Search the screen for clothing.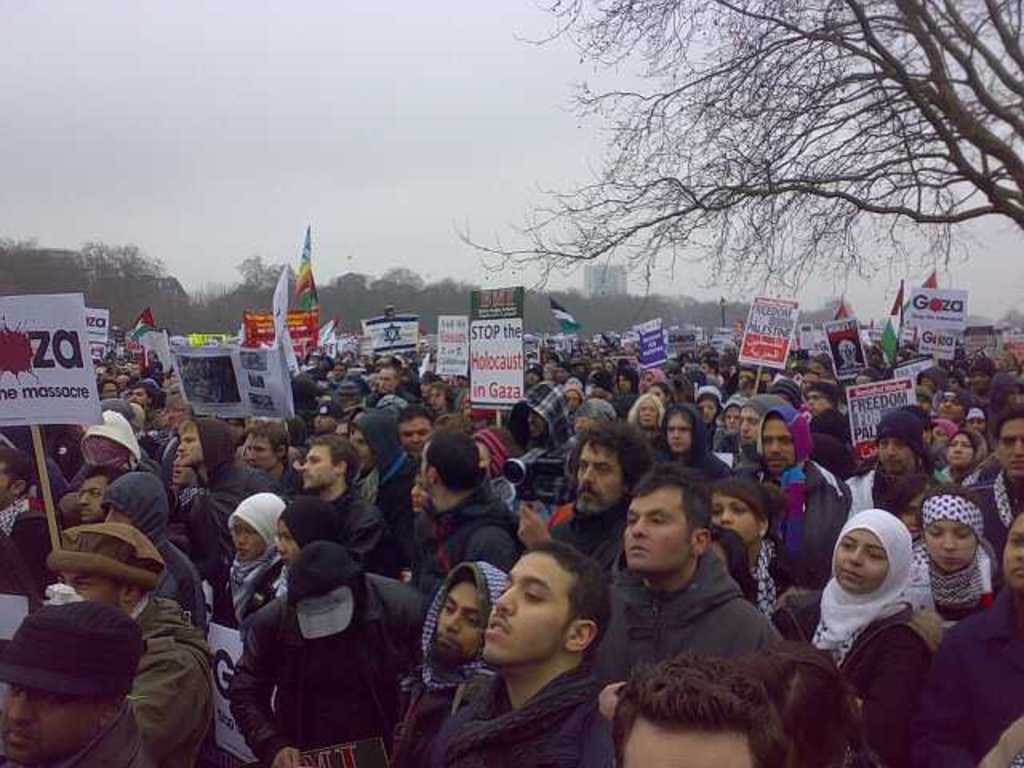
Found at 421 490 525 582.
